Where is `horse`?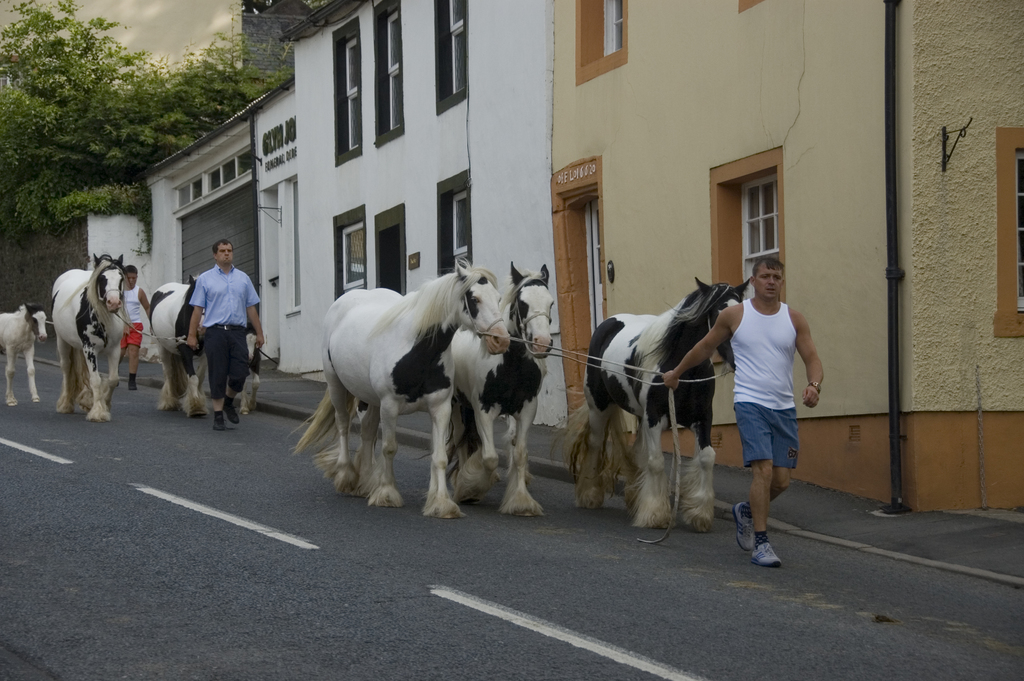
(244,322,262,421).
